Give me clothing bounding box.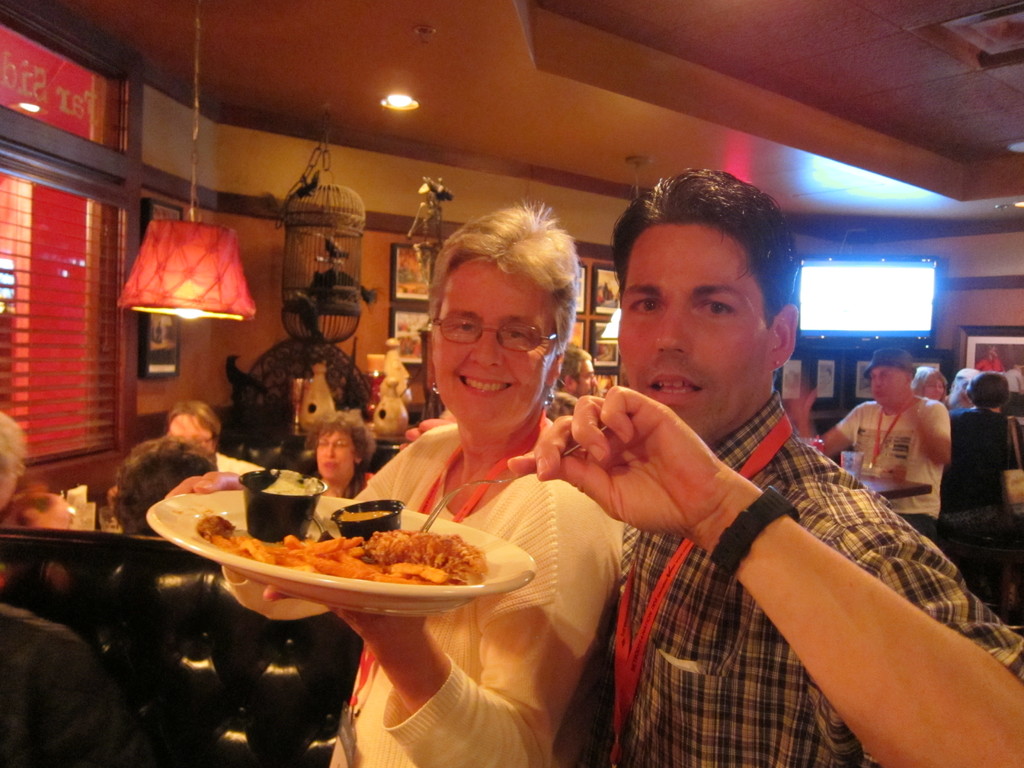
554:342:963:752.
